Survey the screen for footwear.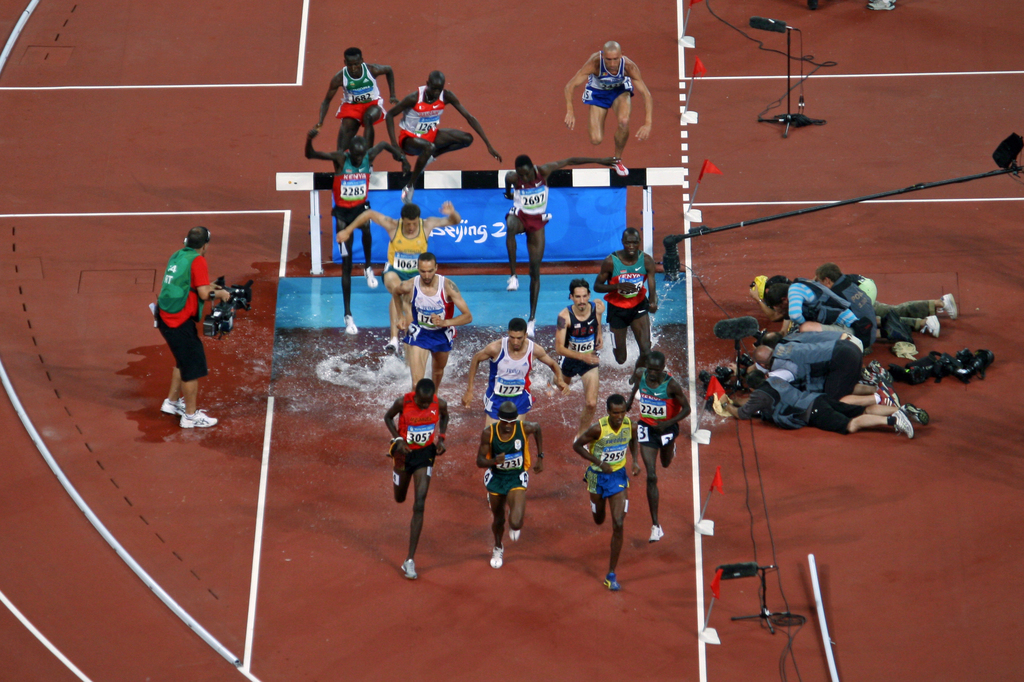
Survey found: [x1=343, y1=316, x2=365, y2=338].
